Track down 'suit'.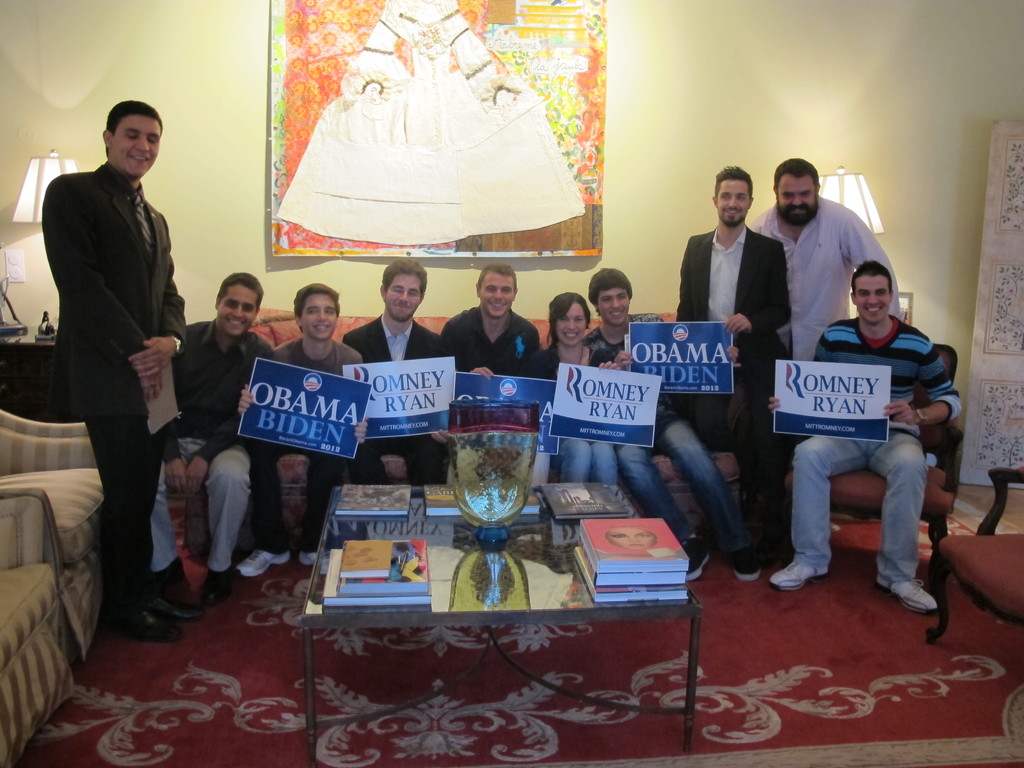
Tracked to [x1=674, y1=225, x2=792, y2=399].
